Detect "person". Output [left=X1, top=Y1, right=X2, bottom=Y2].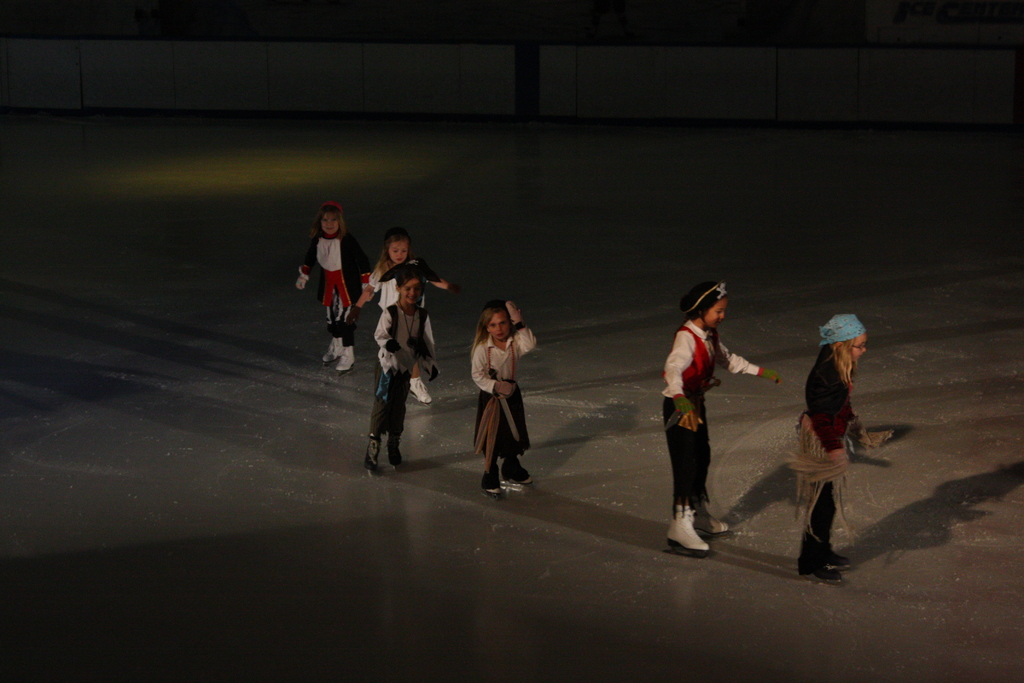
[left=657, top=274, right=785, bottom=555].
